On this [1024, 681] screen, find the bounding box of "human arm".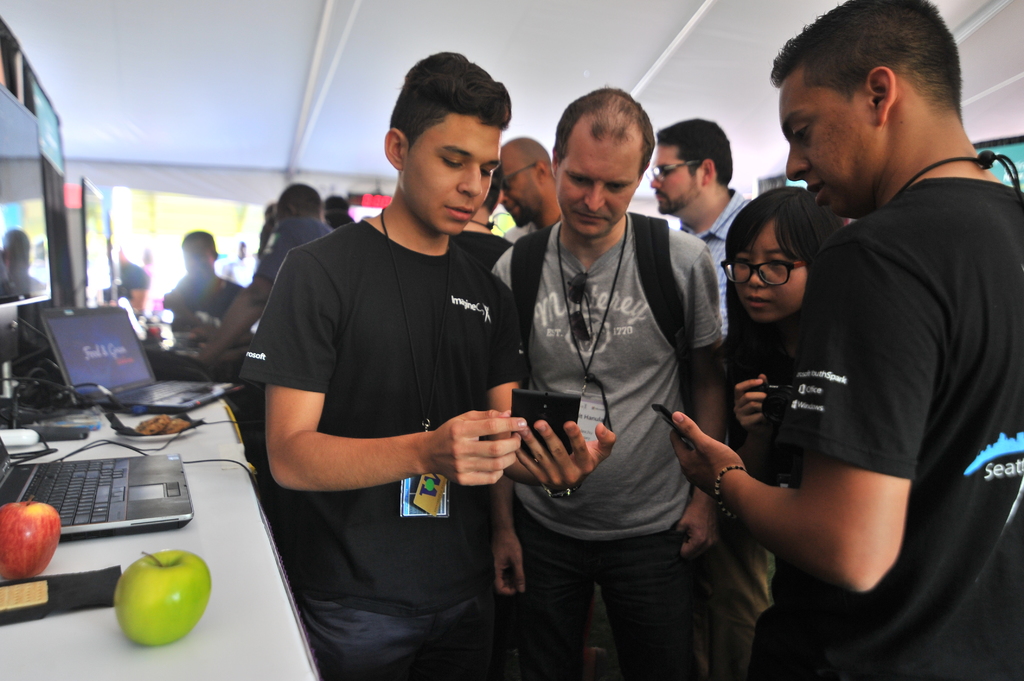
Bounding box: crop(728, 373, 774, 429).
